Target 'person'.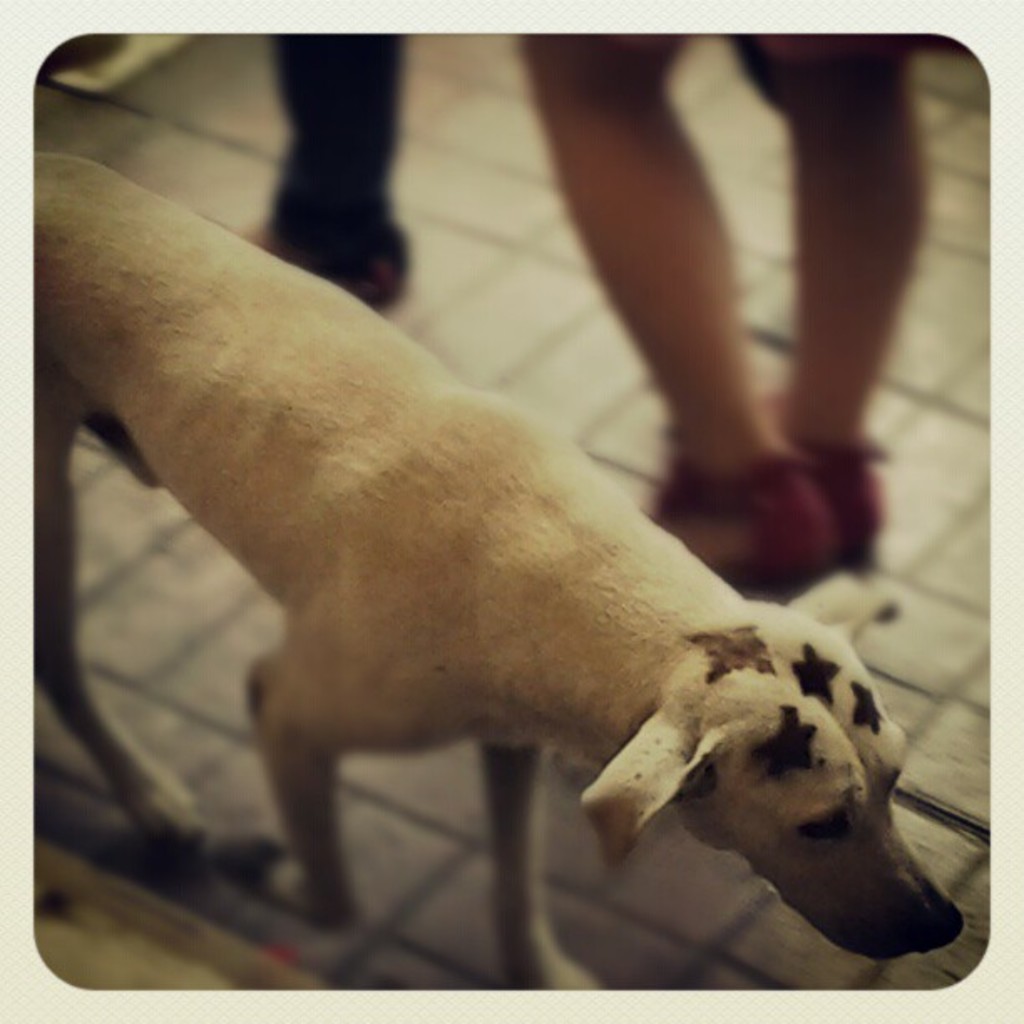
Target region: [224,22,410,305].
